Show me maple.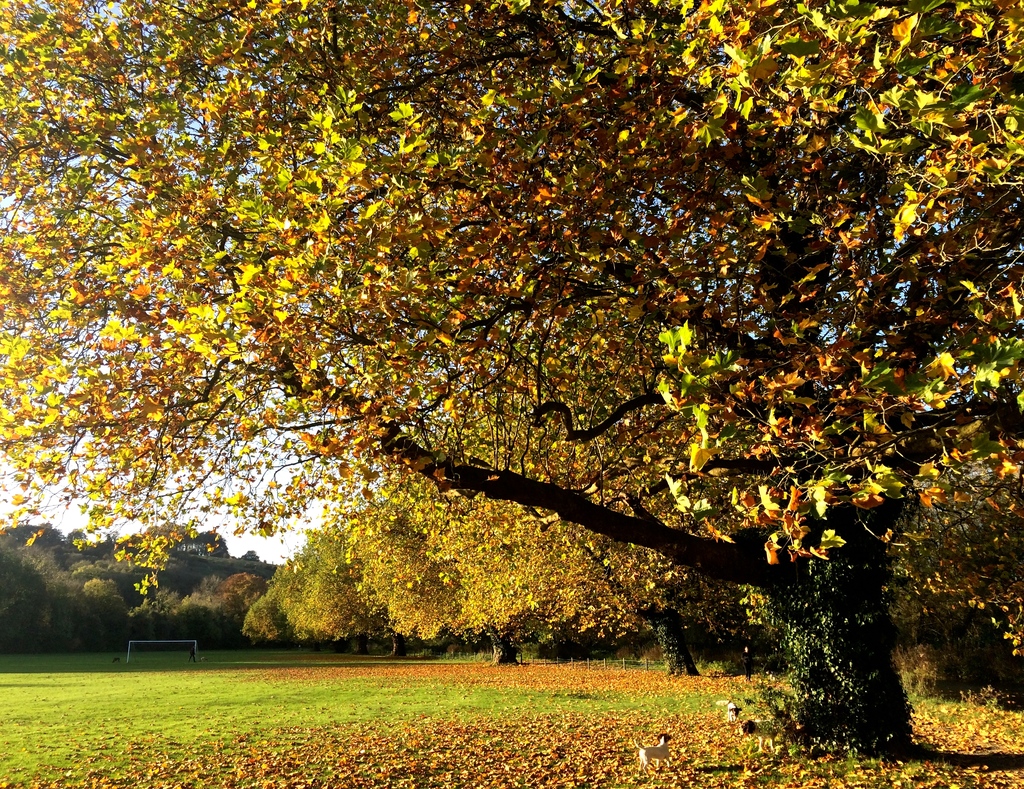
maple is here: {"x1": 0, "y1": 0, "x2": 1023, "y2": 760}.
